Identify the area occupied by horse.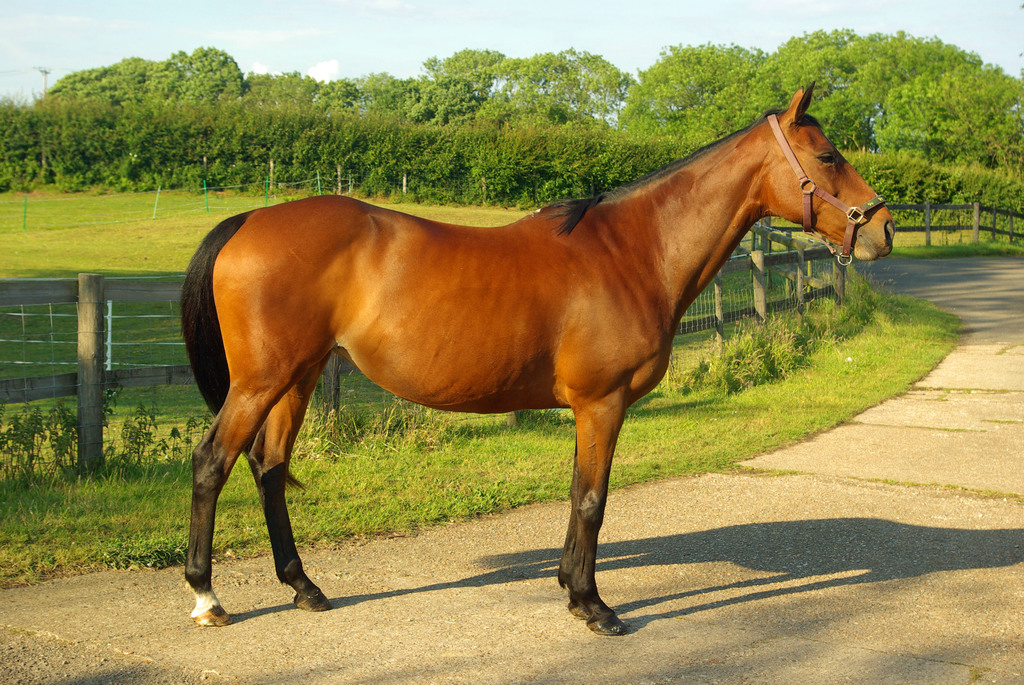
Area: (left=184, top=81, right=897, bottom=639).
